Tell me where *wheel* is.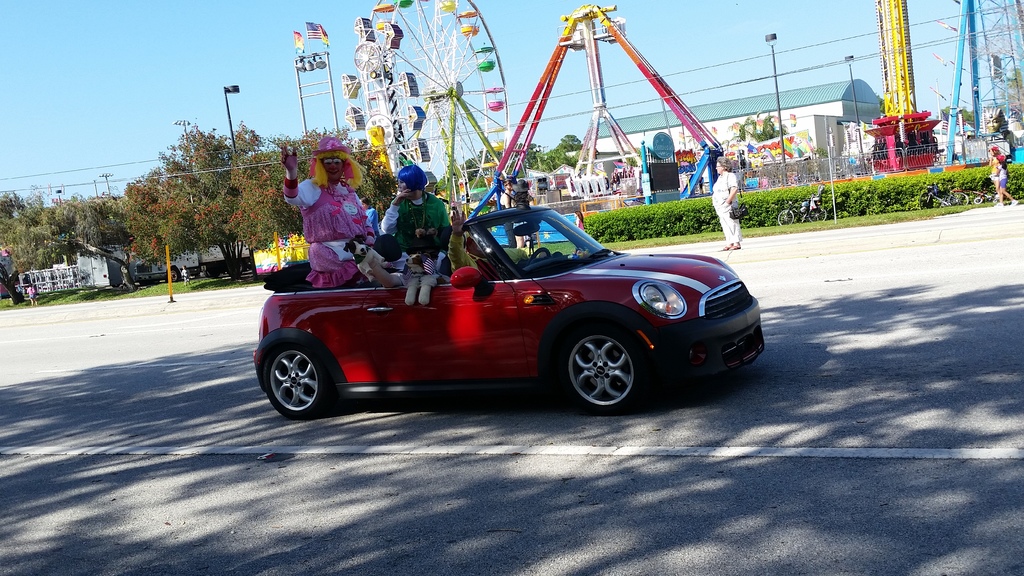
*wheel* is at (left=948, top=190, right=967, bottom=206).
